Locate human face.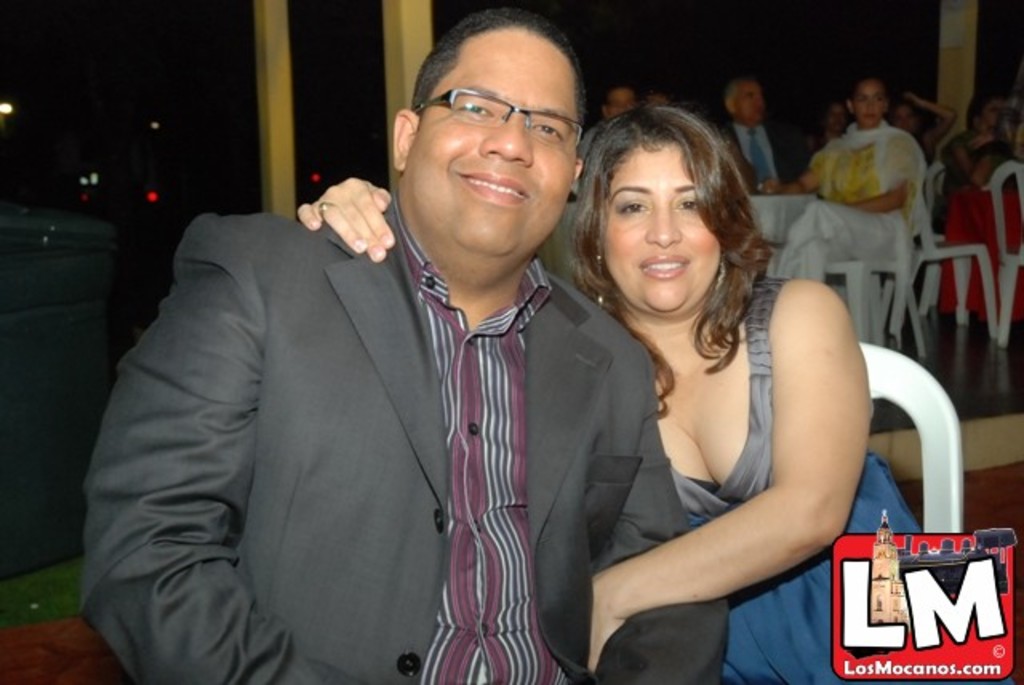
Bounding box: [731,77,763,125].
